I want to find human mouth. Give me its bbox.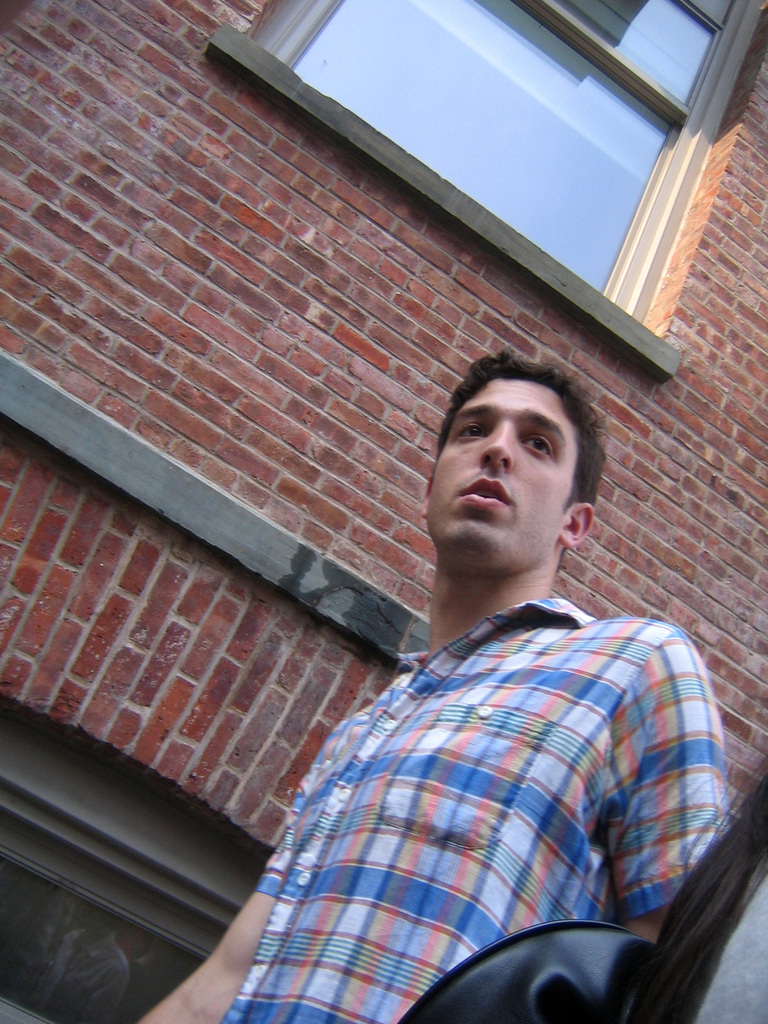
456 481 509 509.
